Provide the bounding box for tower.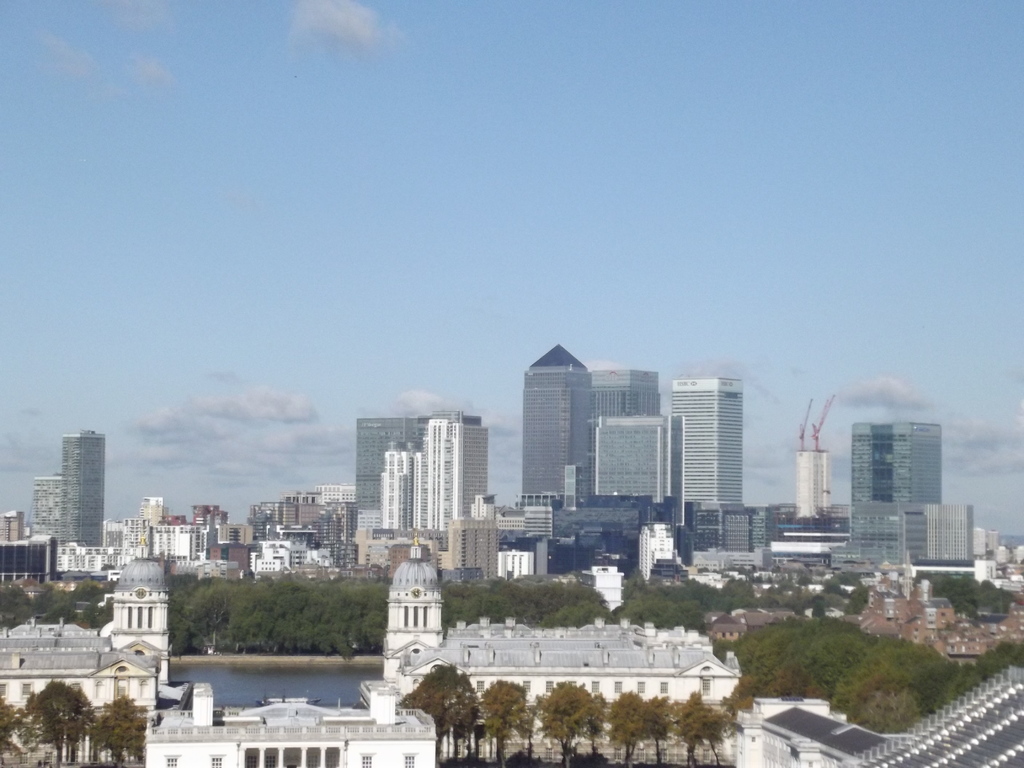
[left=626, top=515, right=677, bottom=585].
